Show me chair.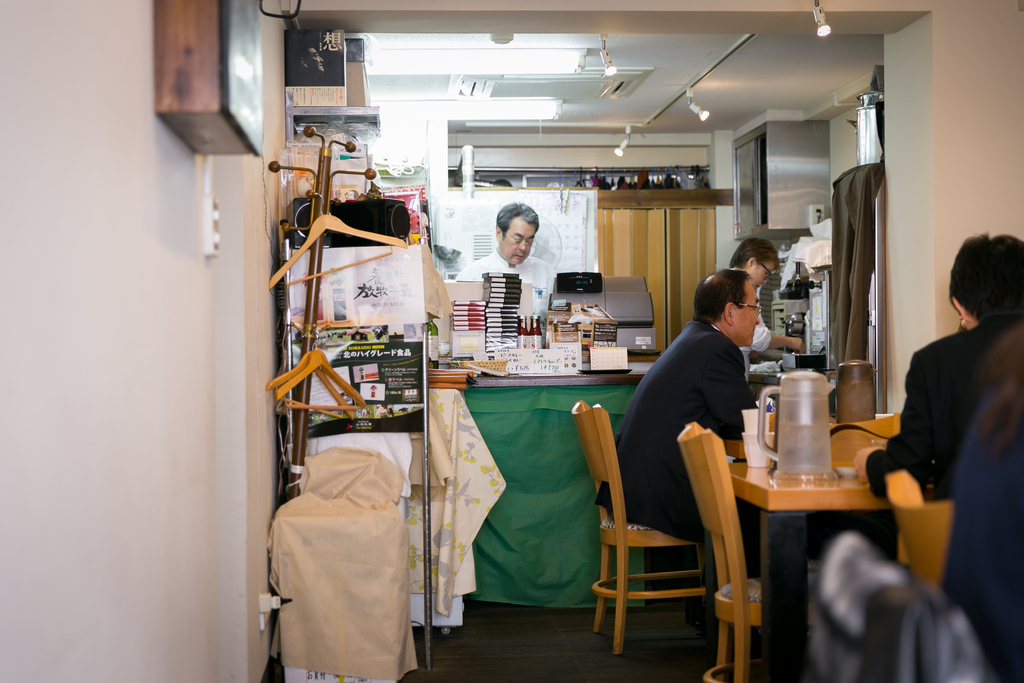
chair is here: {"x1": 676, "y1": 420, "x2": 824, "y2": 682}.
